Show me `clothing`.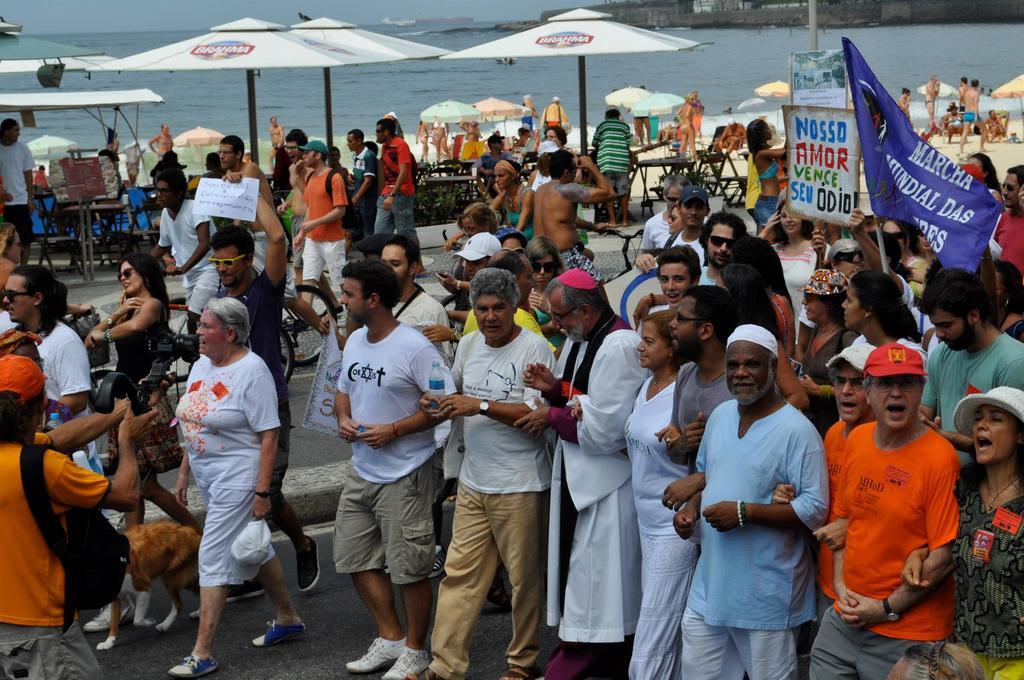
`clothing` is here: {"x1": 627, "y1": 375, "x2": 693, "y2": 679}.
